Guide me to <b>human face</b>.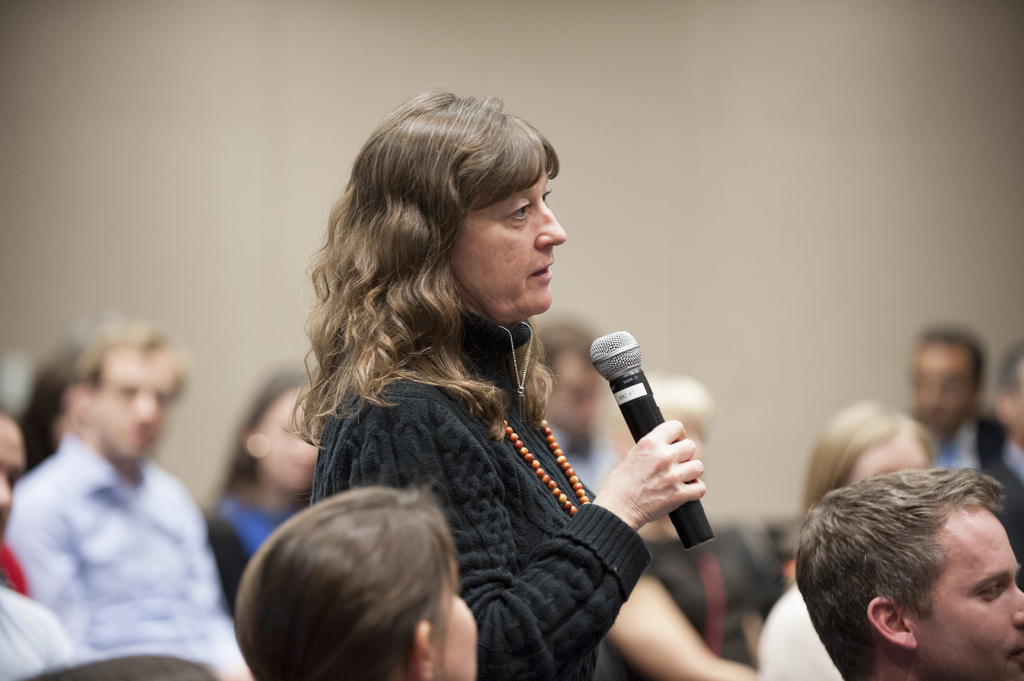
Guidance: [left=433, top=571, right=480, bottom=680].
